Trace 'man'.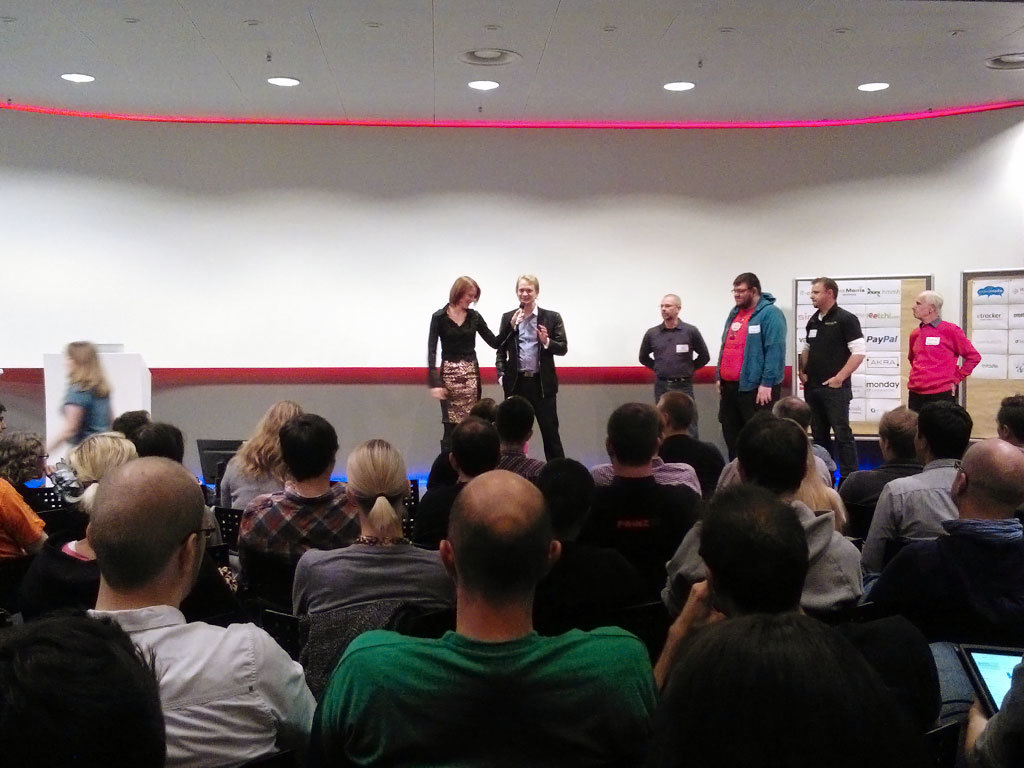
Traced to crop(839, 403, 925, 540).
